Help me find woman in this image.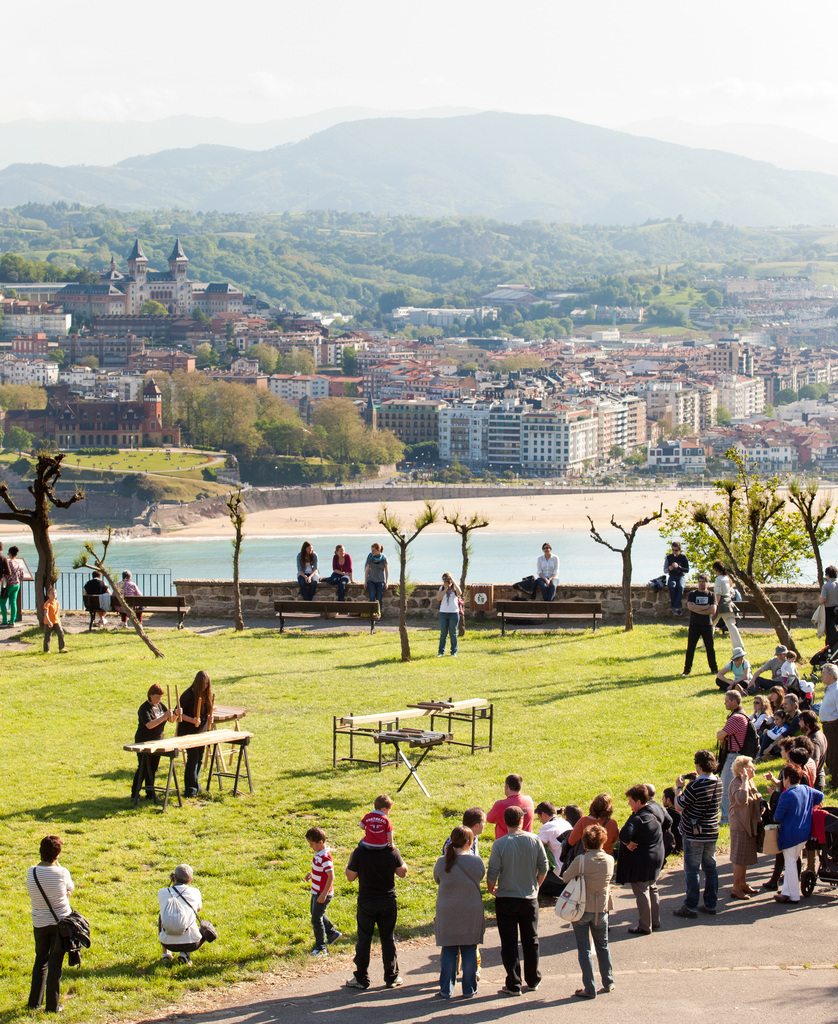
Found it: {"x1": 364, "y1": 542, "x2": 392, "y2": 602}.
